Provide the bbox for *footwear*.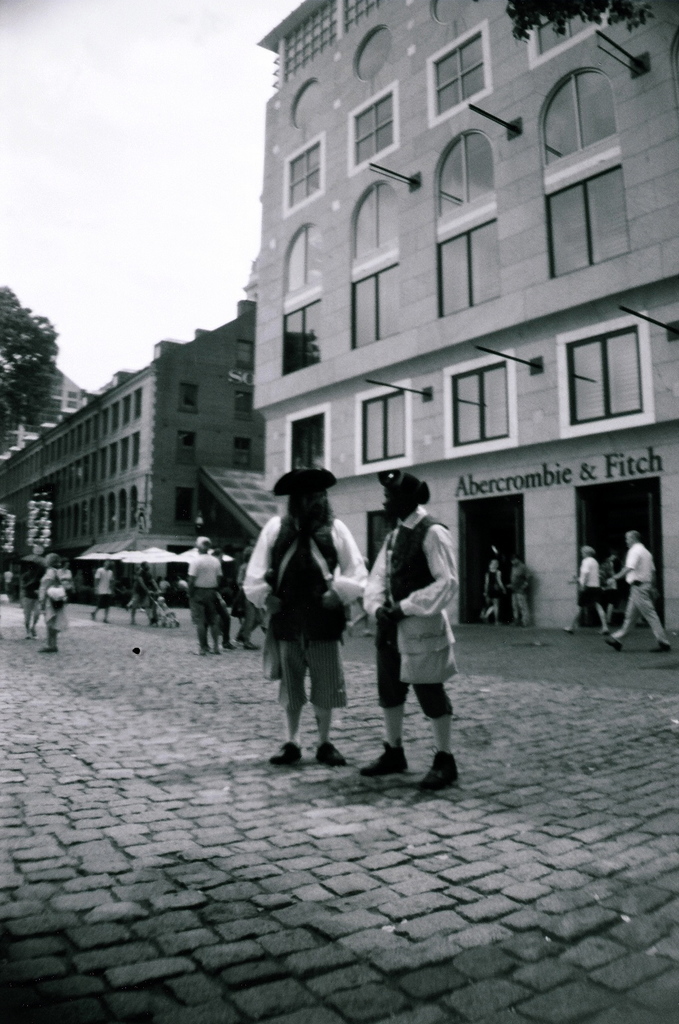
crop(416, 753, 460, 791).
